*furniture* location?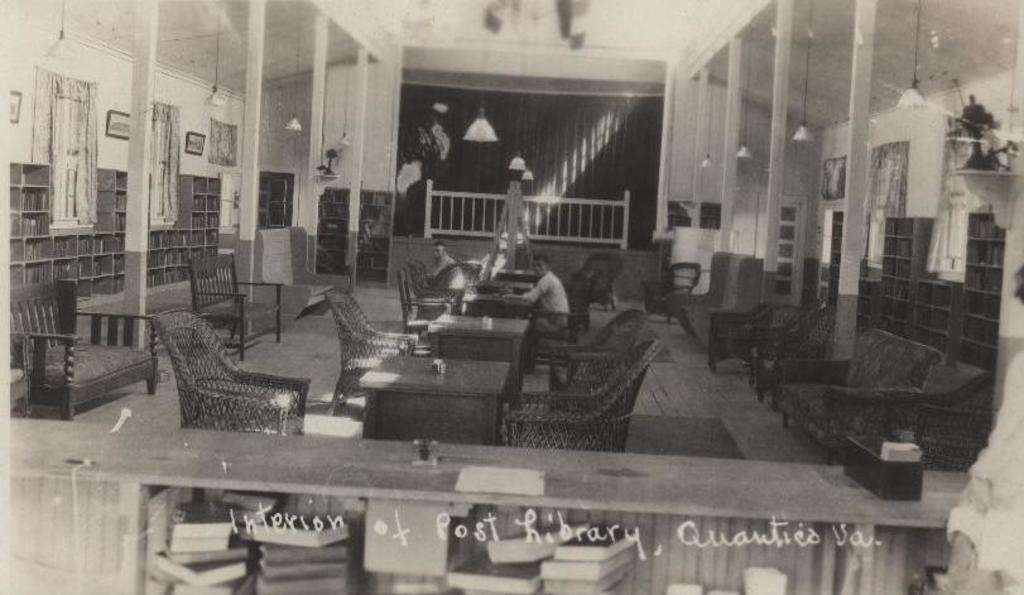
[251,222,346,313]
